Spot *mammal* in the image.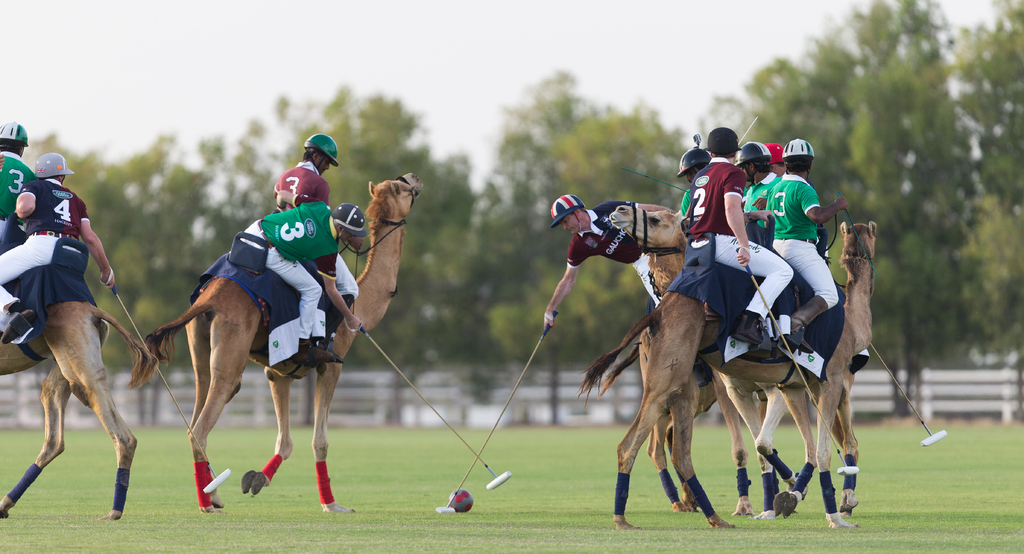
*mammal* found at l=686, t=126, r=792, b=348.
